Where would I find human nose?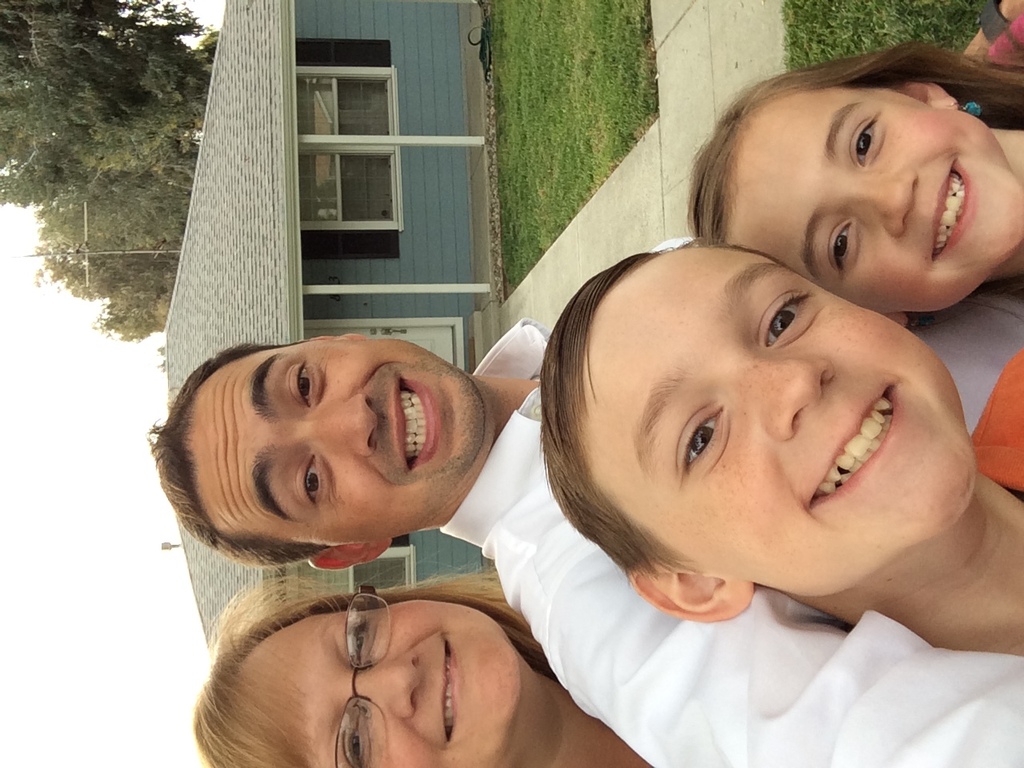
At BBox(729, 358, 830, 442).
